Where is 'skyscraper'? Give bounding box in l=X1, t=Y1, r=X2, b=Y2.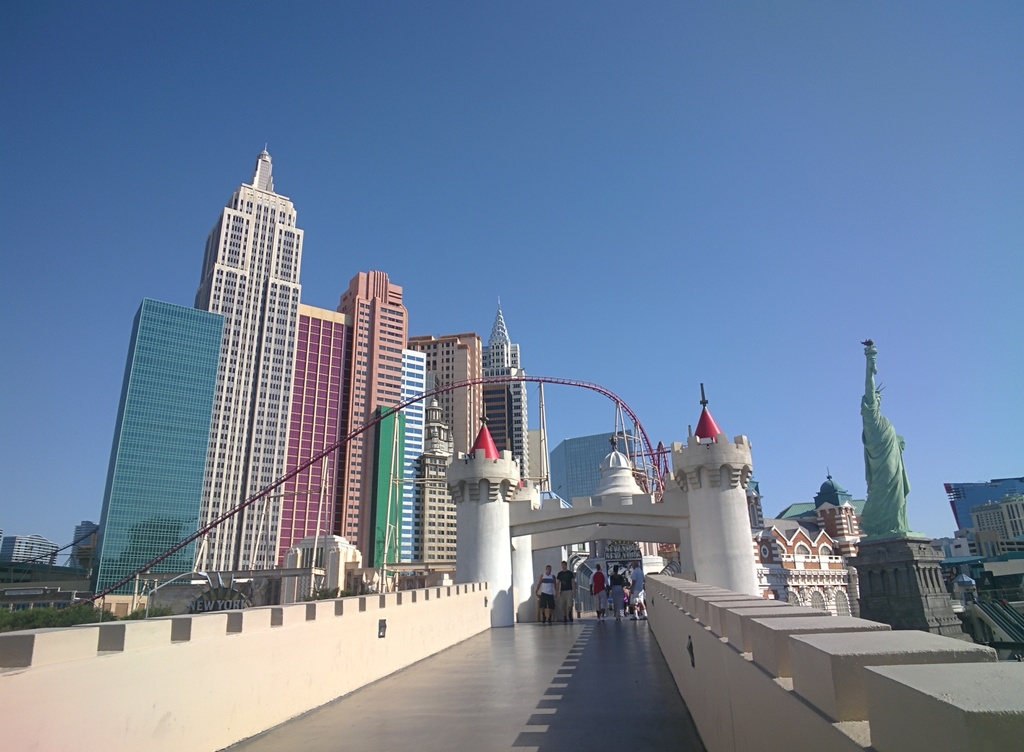
l=417, t=400, r=464, b=573.
